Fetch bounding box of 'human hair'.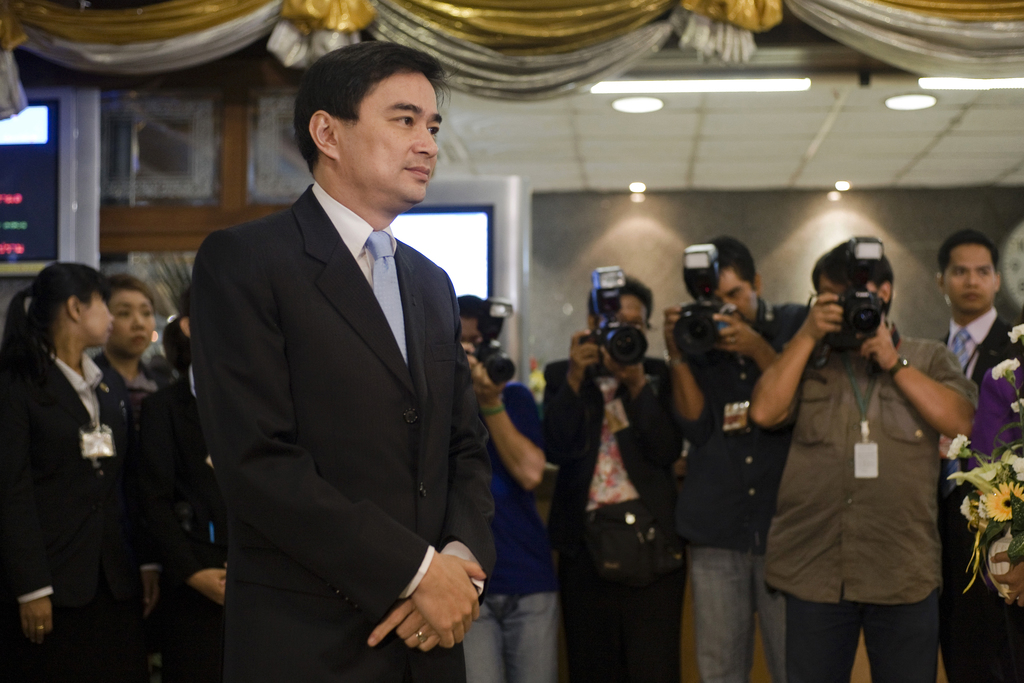
Bbox: pyautogui.locateOnScreen(703, 236, 757, 290).
